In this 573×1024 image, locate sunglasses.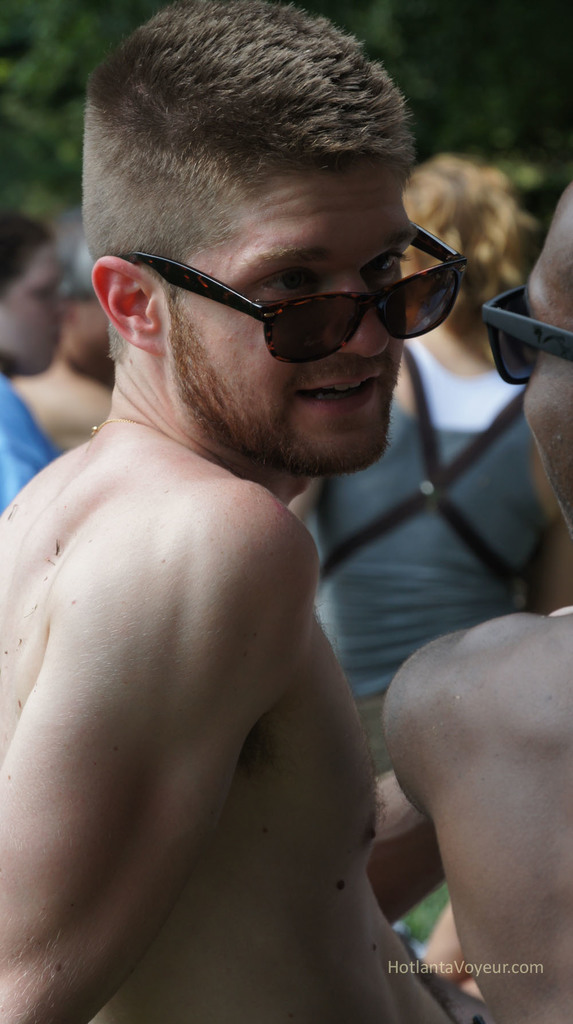
Bounding box: (96,188,477,362).
